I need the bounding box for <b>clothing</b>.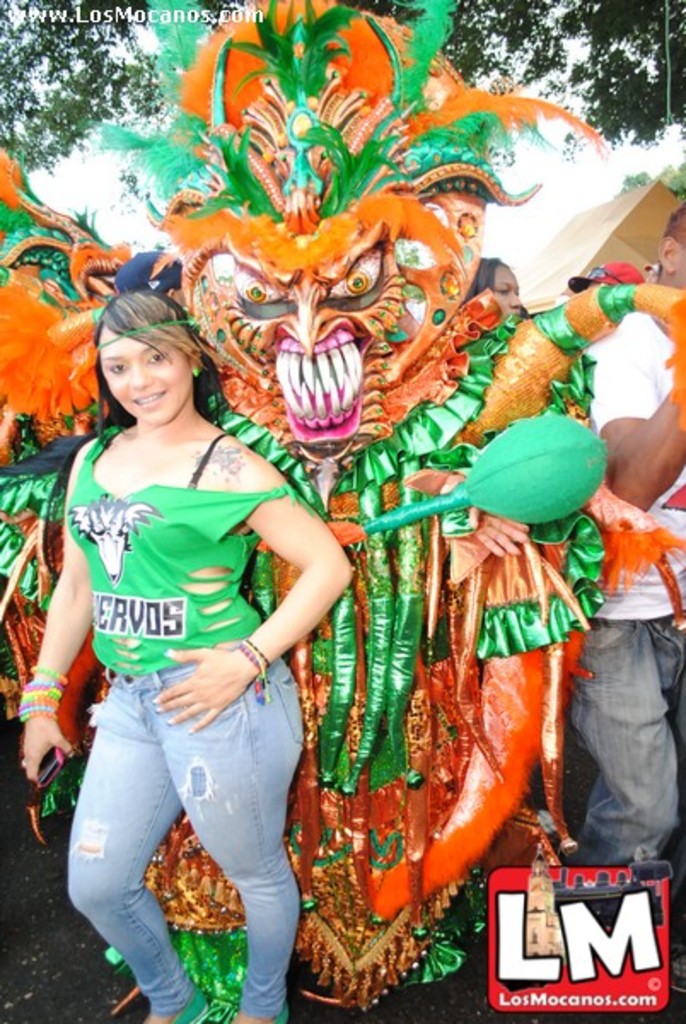
Here it is: [68, 428, 312, 1022].
